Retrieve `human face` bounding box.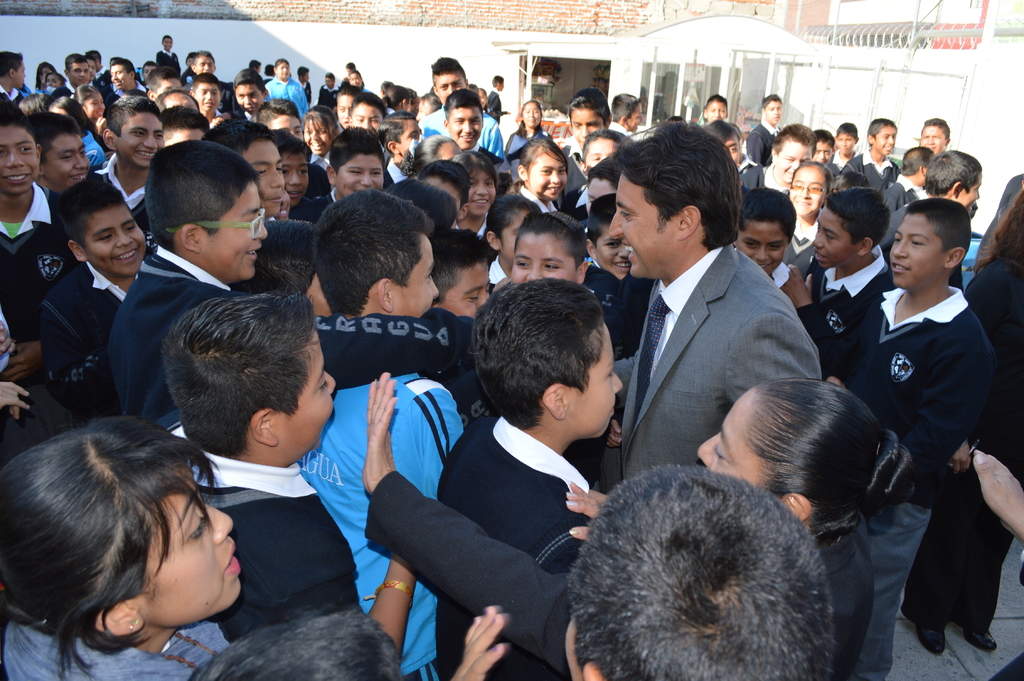
Bounding box: {"left": 815, "top": 205, "right": 856, "bottom": 270}.
